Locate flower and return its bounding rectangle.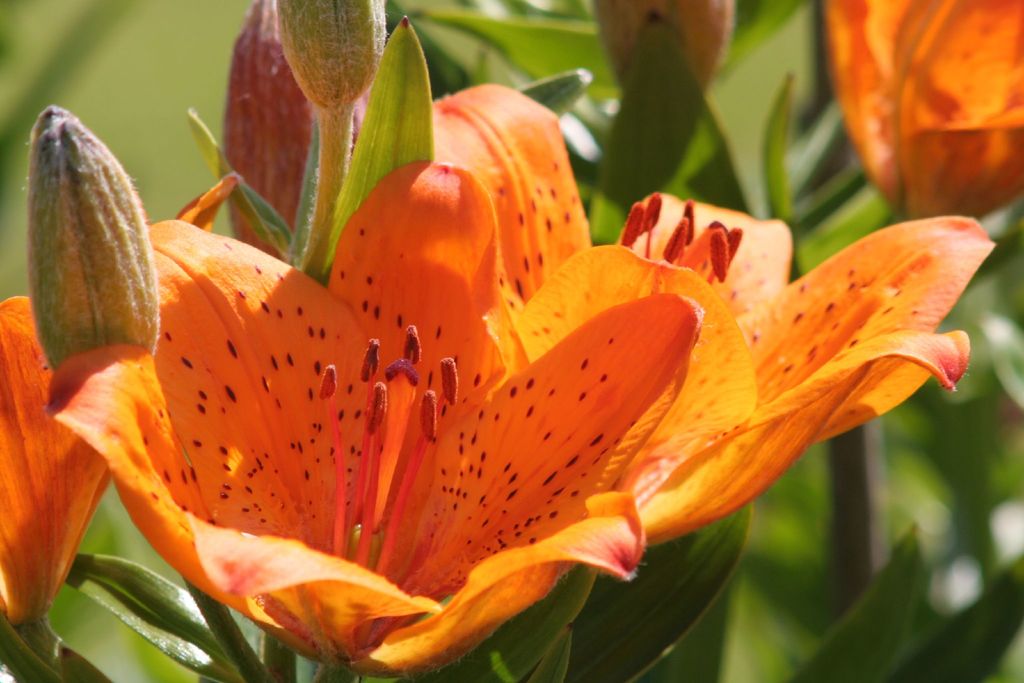
{"x1": 12, "y1": 102, "x2": 978, "y2": 643}.
